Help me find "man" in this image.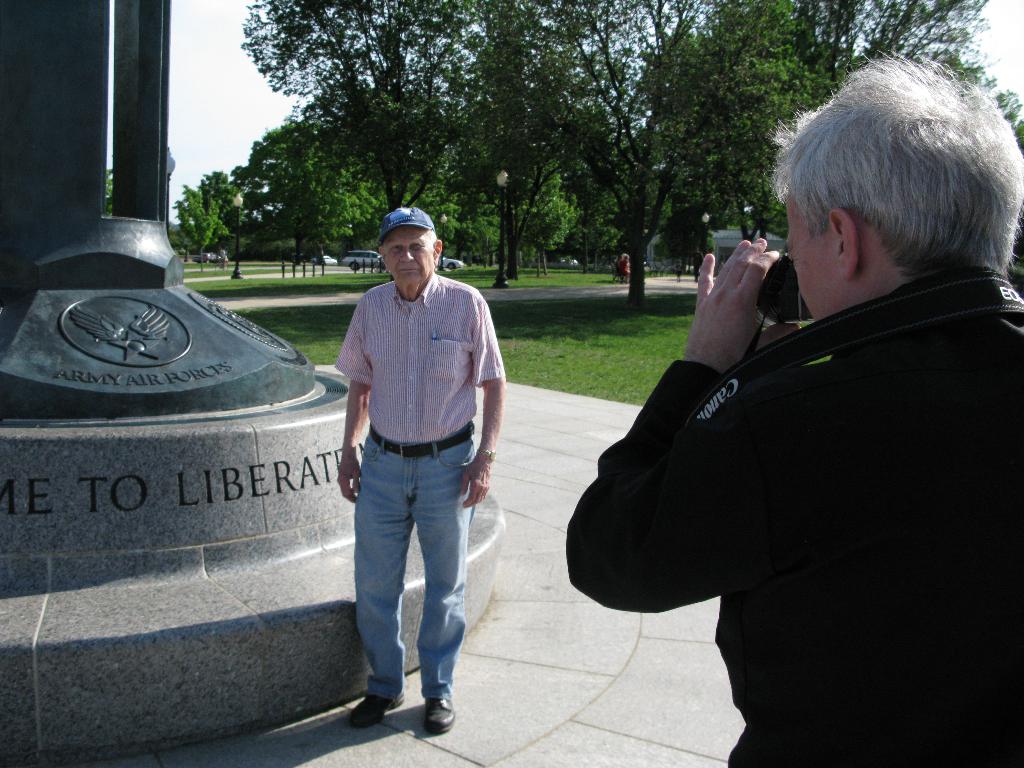
Found it: bbox=[337, 204, 508, 730].
